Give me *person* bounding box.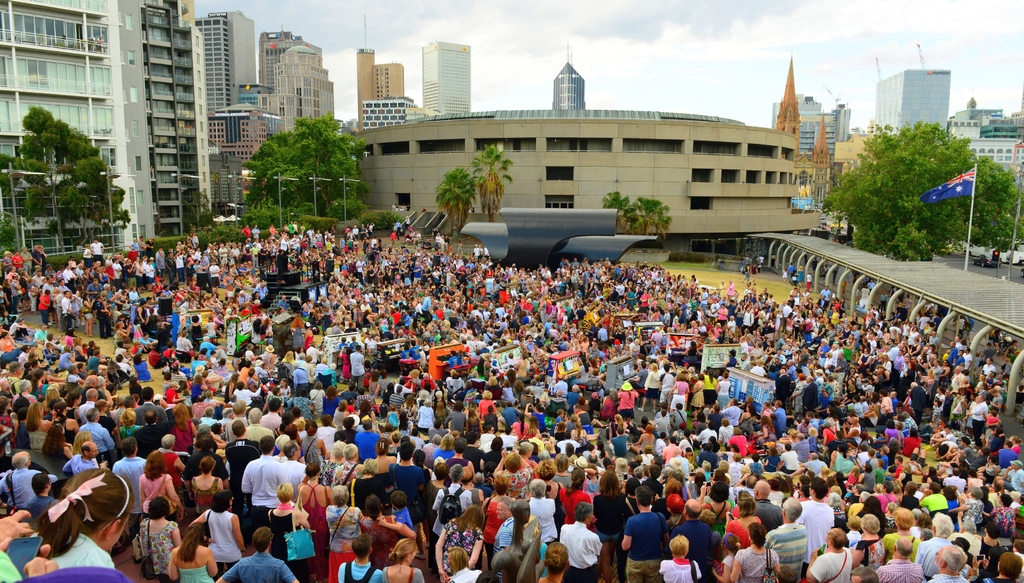
808 527 854 582.
